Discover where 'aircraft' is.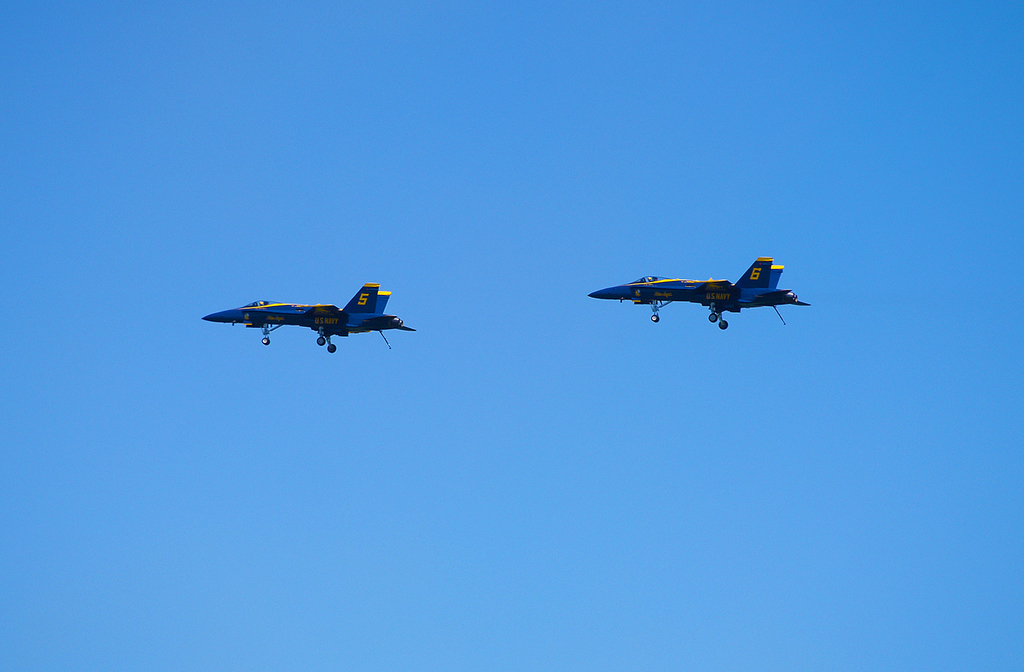
Discovered at (580,256,812,334).
